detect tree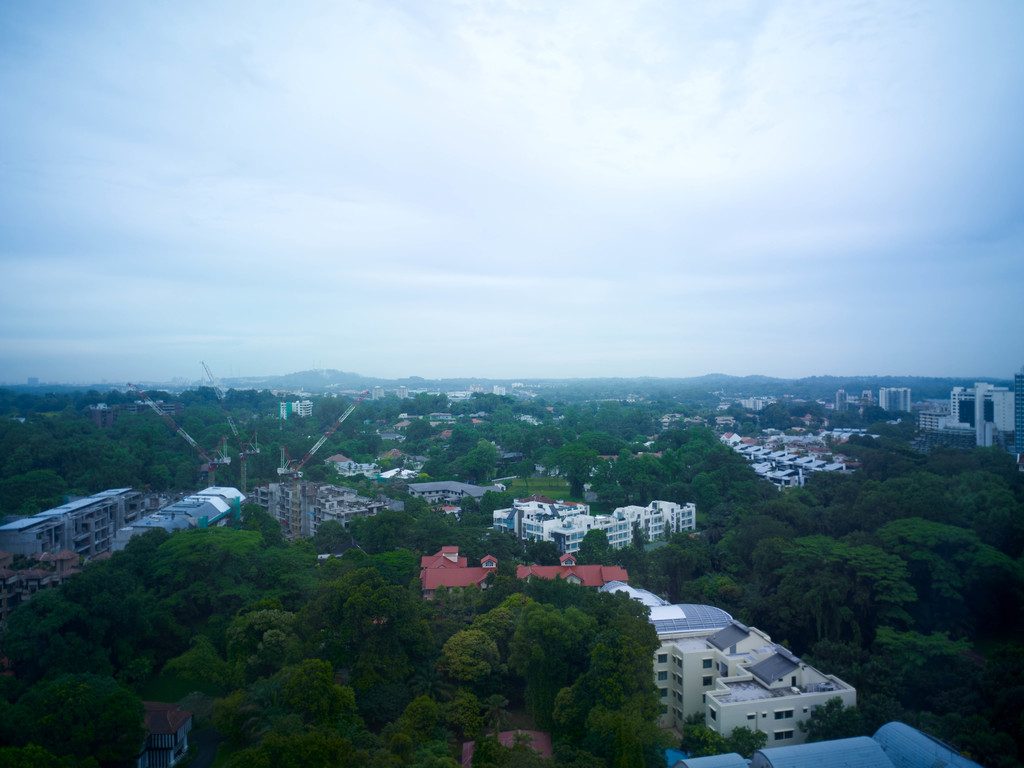
x1=182 y1=407 x2=212 y2=436
